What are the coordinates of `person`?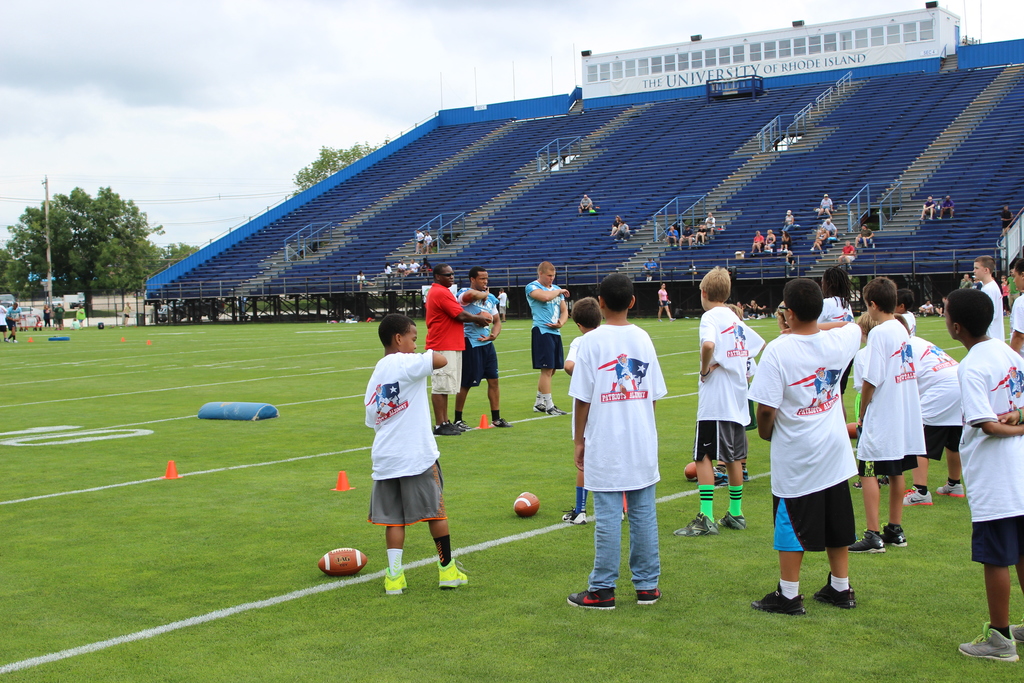
[left=0, top=304, right=8, bottom=341].
